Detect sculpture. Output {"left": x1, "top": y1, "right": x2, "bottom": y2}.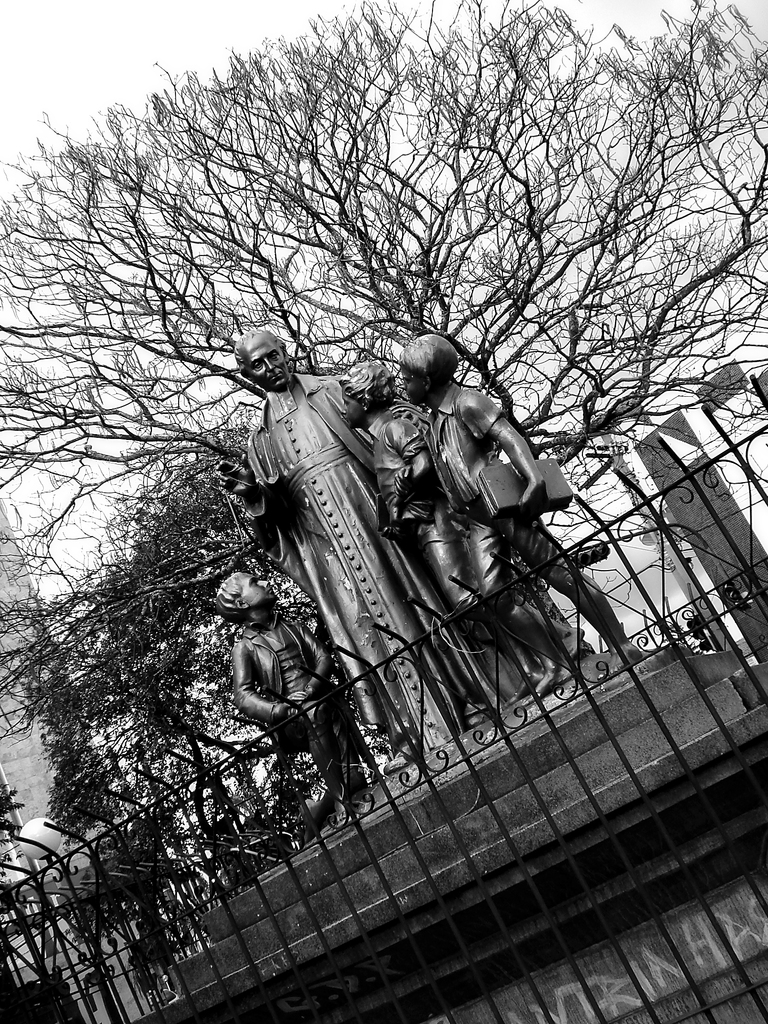
{"left": 339, "top": 356, "right": 591, "bottom": 708}.
